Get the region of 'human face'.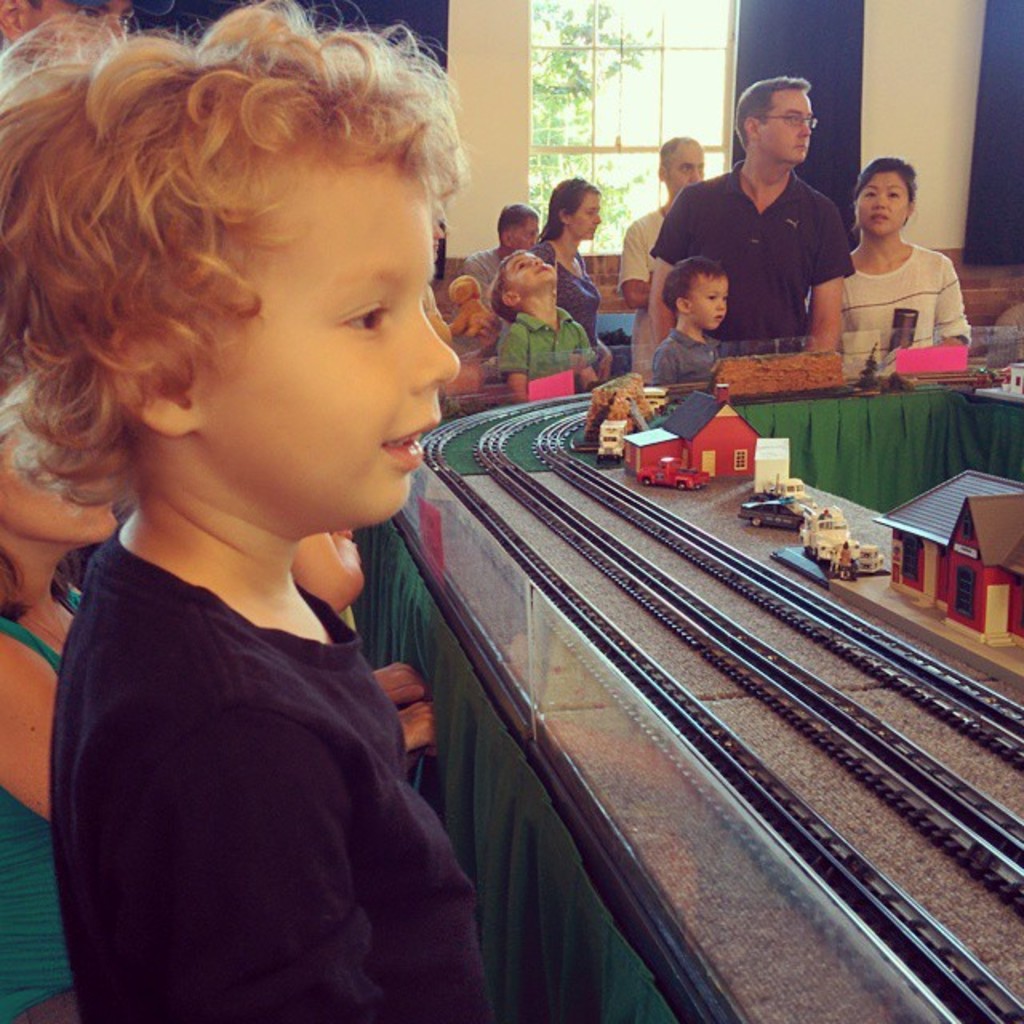
x1=504, y1=254, x2=552, y2=286.
